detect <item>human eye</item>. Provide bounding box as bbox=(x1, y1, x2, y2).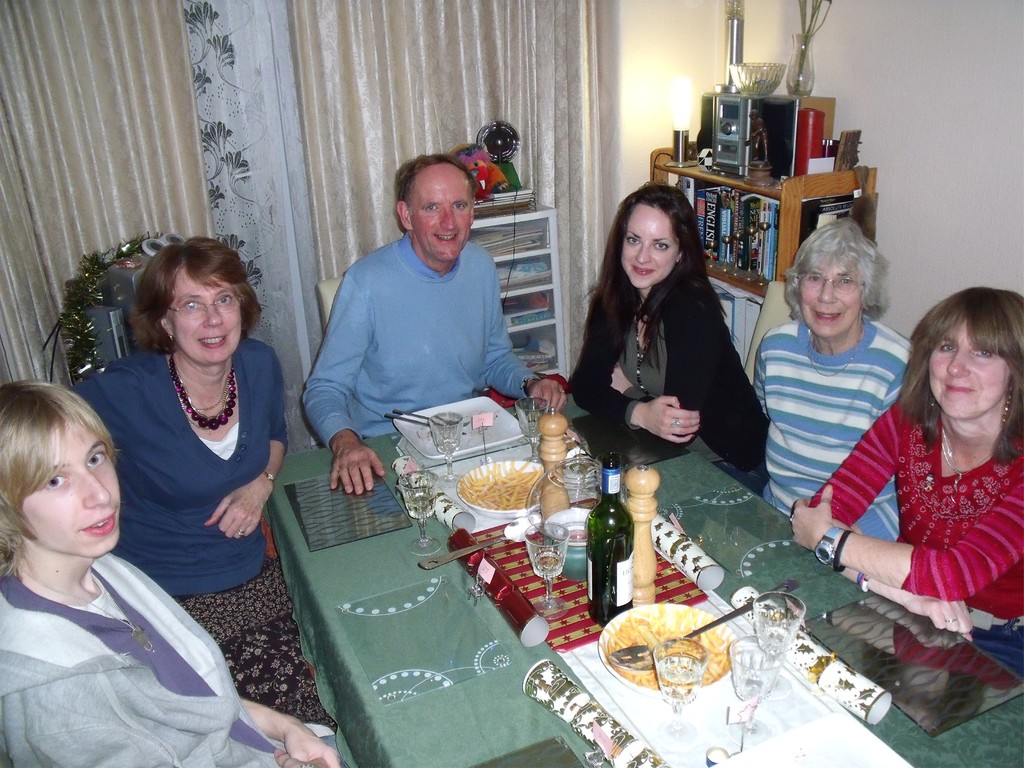
bbox=(81, 451, 110, 467).
